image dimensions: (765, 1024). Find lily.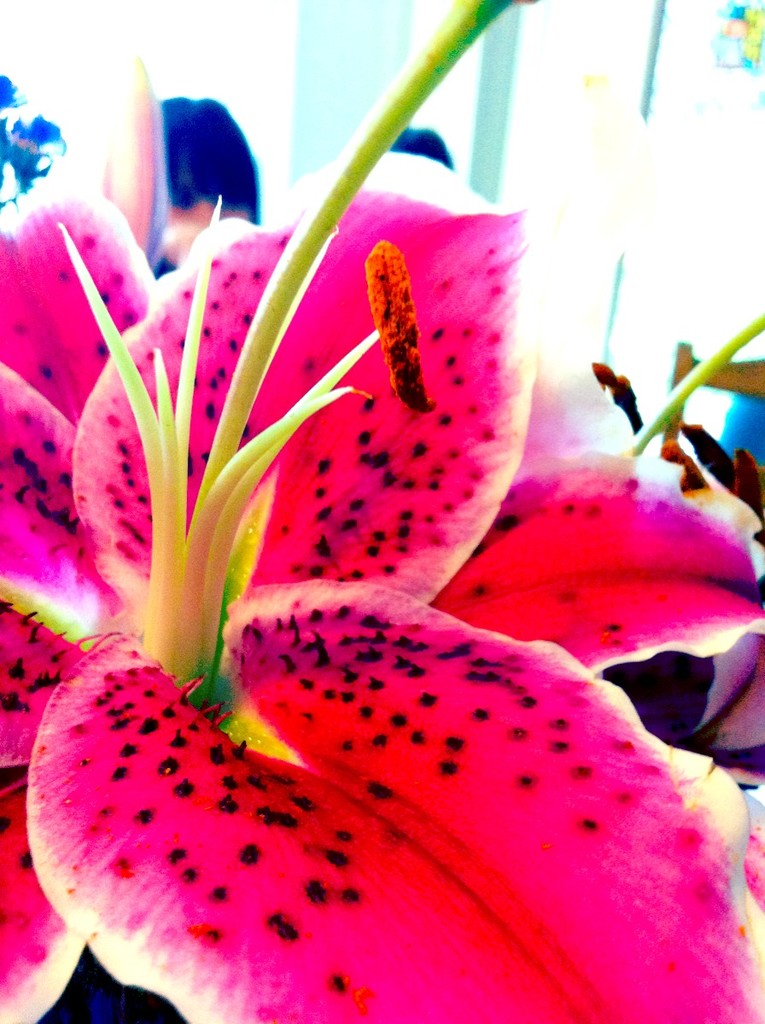
BBox(0, 0, 764, 1020).
